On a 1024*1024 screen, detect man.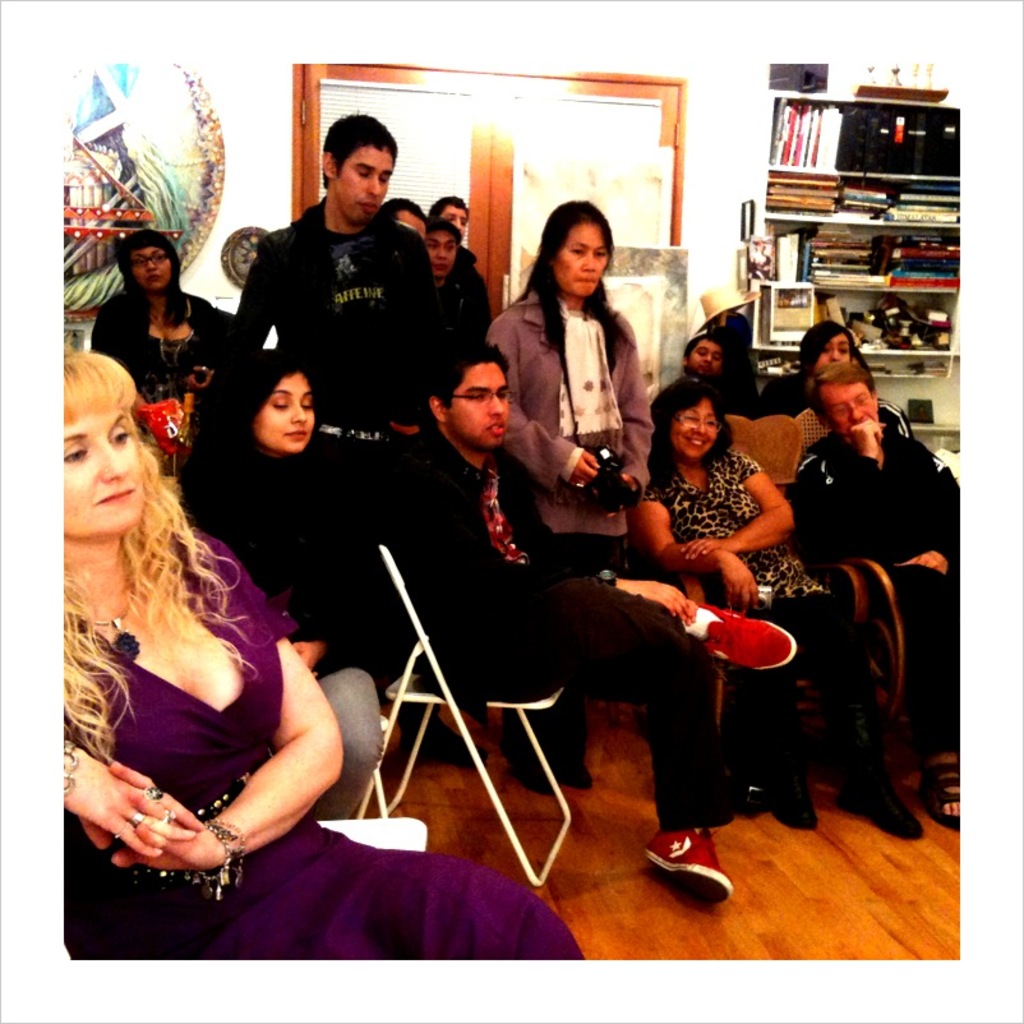
l=423, t=222, r=478, b=315.
